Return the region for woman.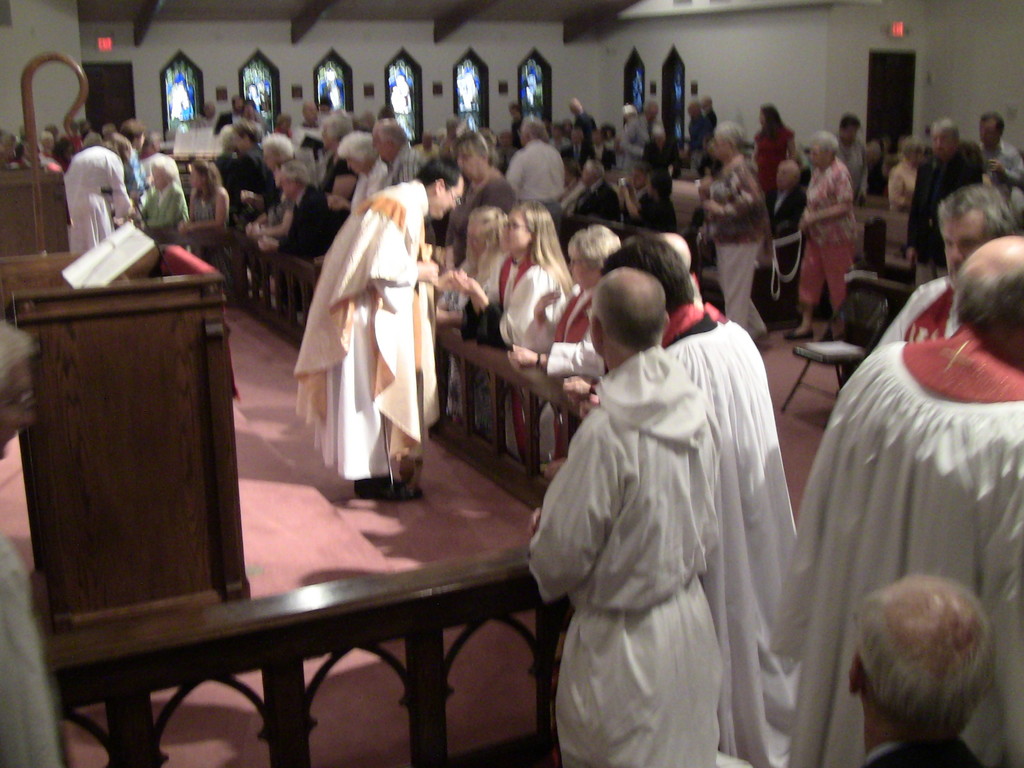
315:109:361:193.
